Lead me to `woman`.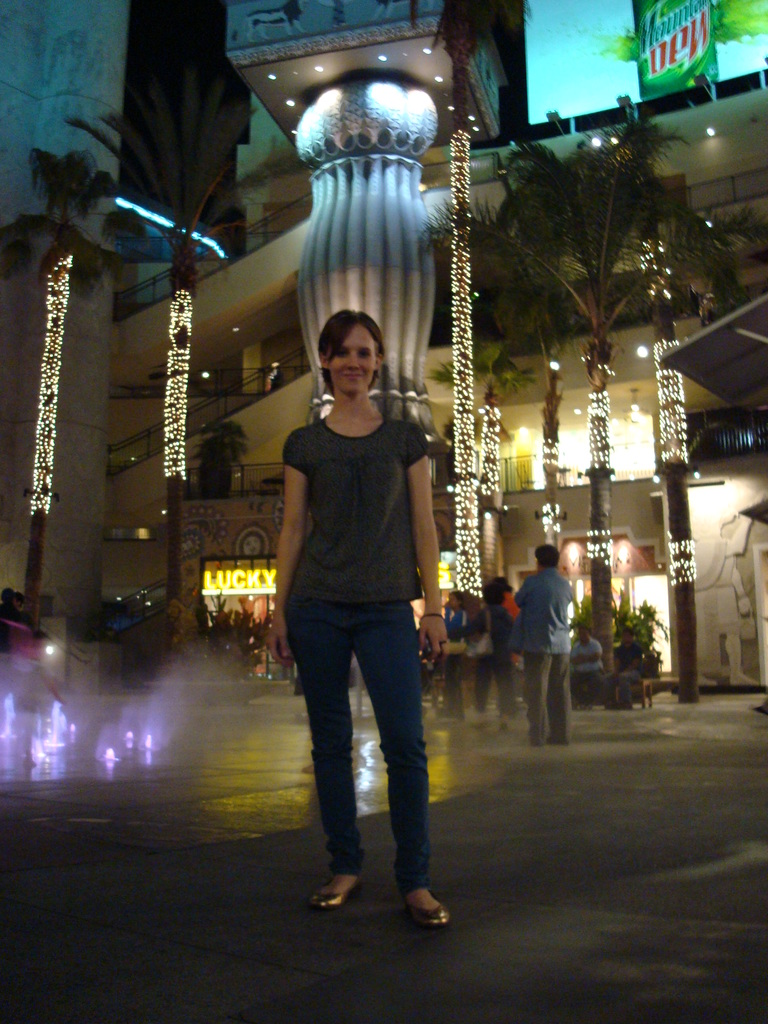
Lead to [left=472, top=586, right=513, bottom=727].
